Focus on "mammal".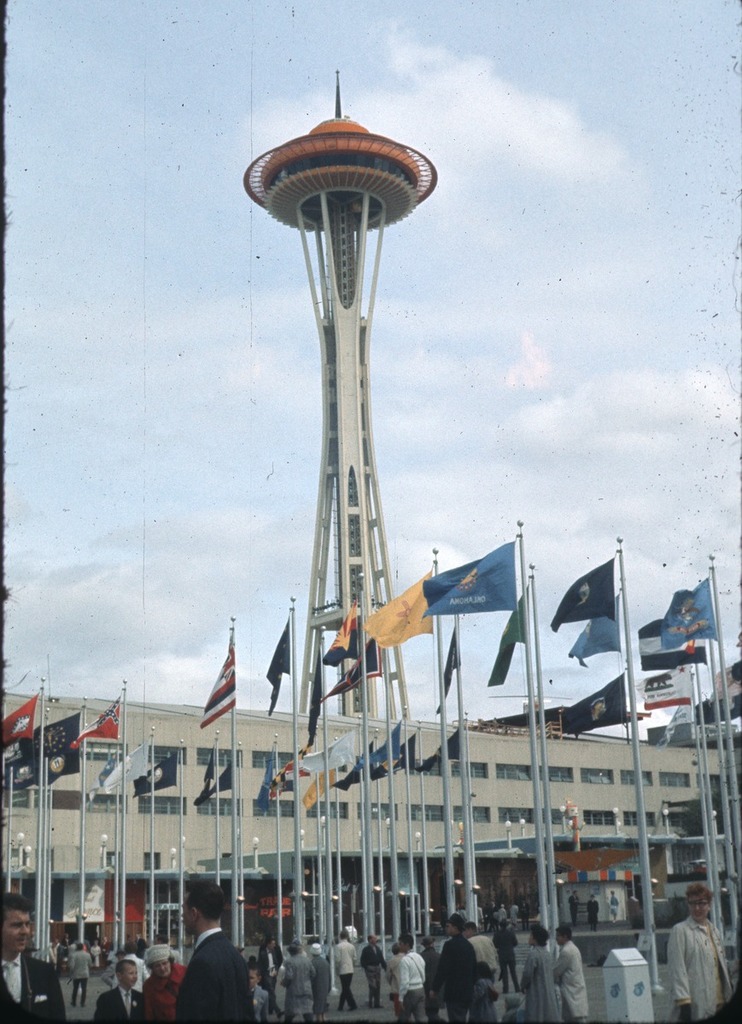
Focused at bbox(101, 936, 152, 987).
